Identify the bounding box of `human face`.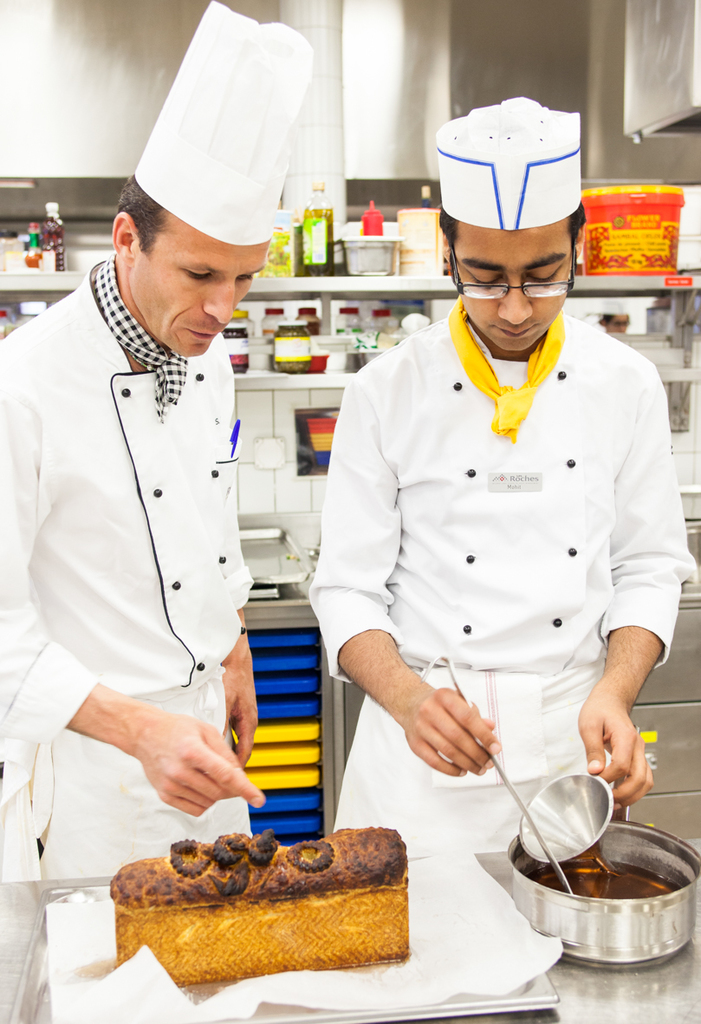
select_region(452, 226, 572, 355).
